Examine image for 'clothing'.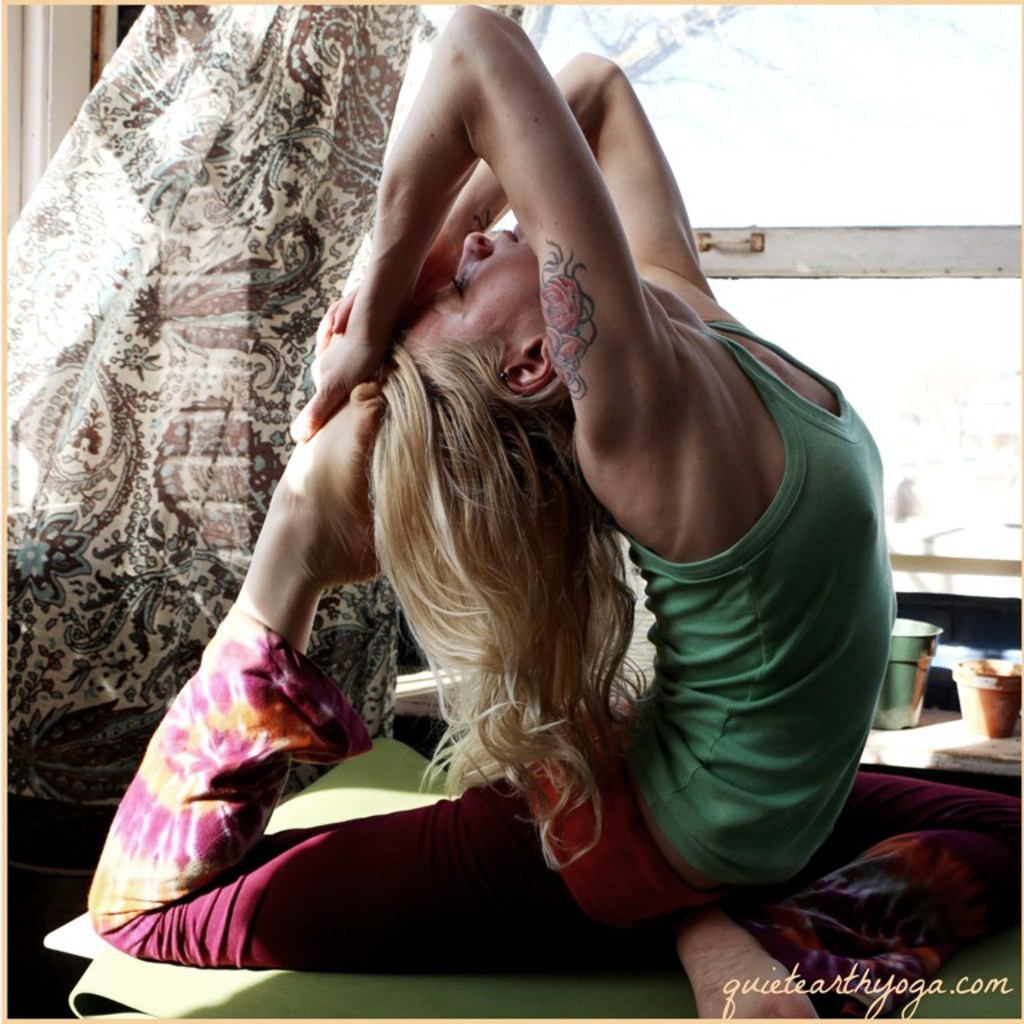
Examination result: (87,321,1019,1016).
